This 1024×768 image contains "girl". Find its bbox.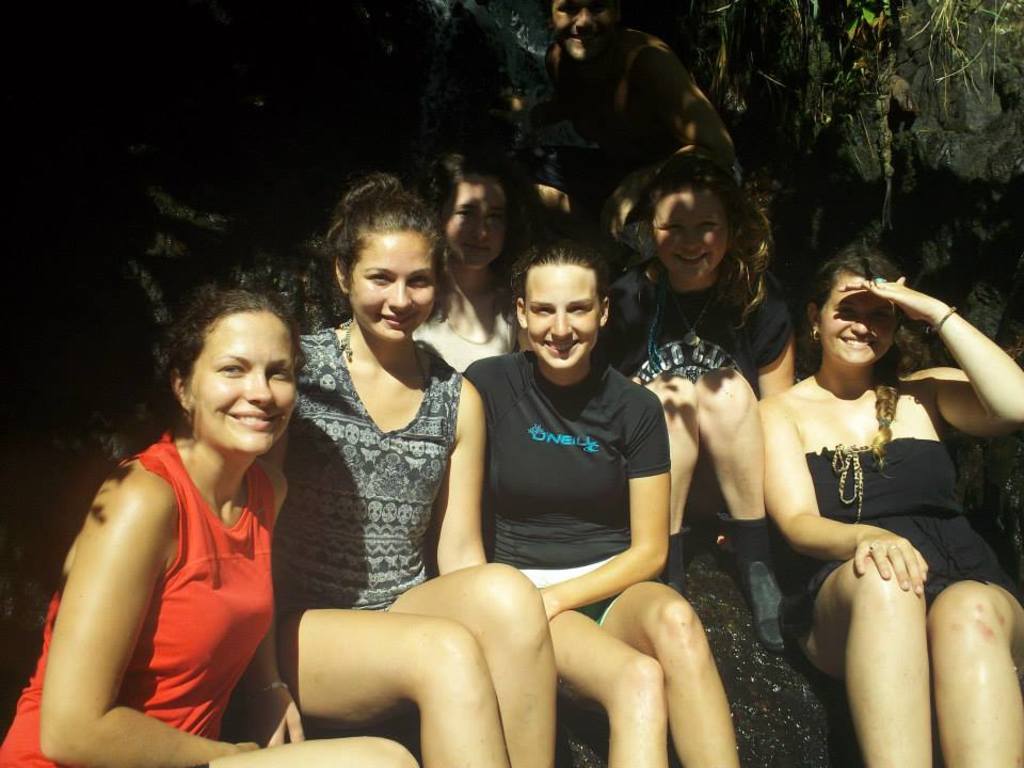
left=410, top=155, right=518, bottom=371.
